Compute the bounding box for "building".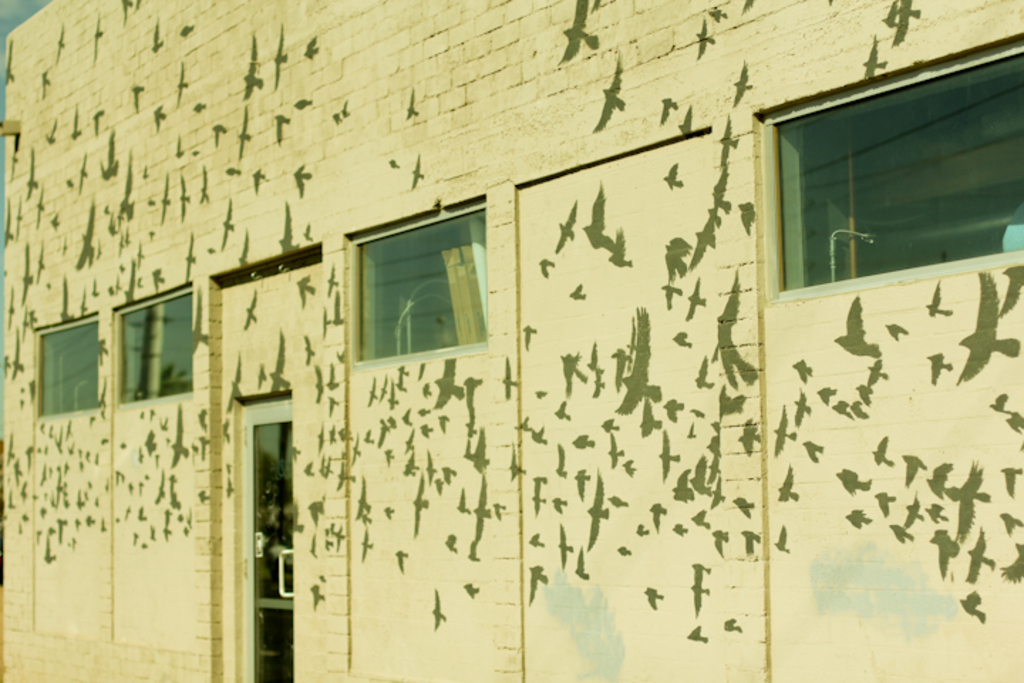
<region>0, 0, 1023, 682</region>.
